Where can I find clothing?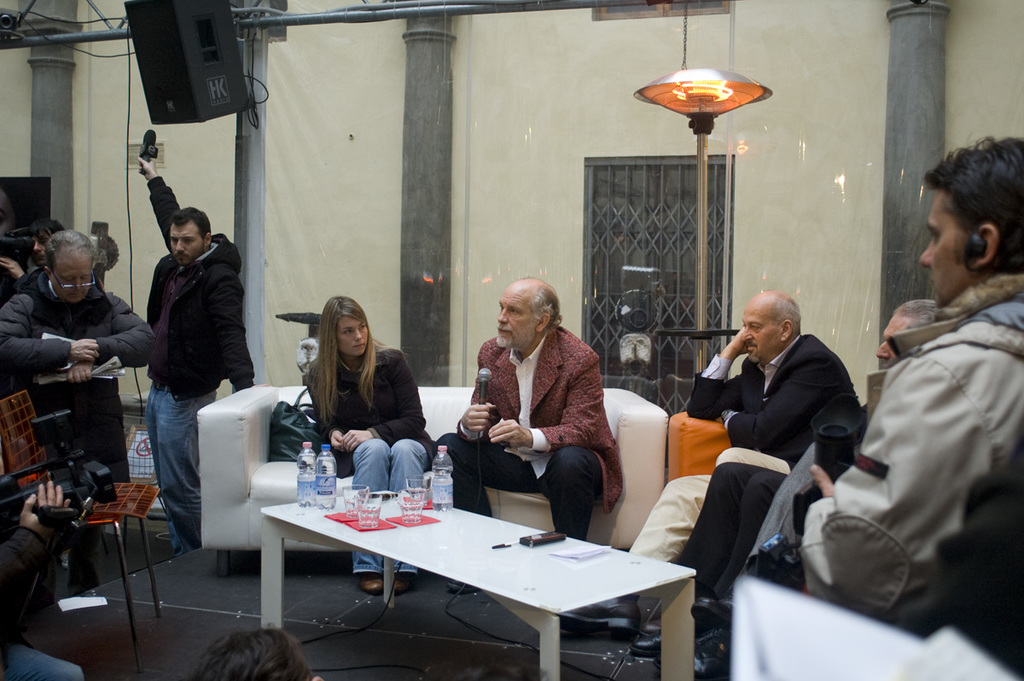
You can find it at bbox=(435, 319, 623, 542).
